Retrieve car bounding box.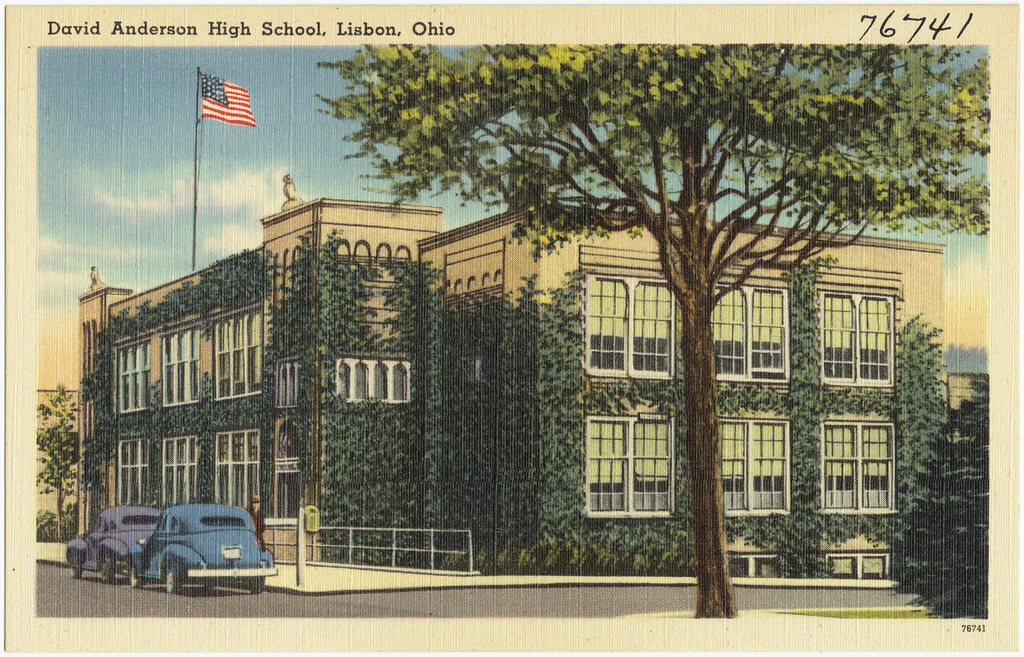
Bounding box: (133, 499, 280, 600).
